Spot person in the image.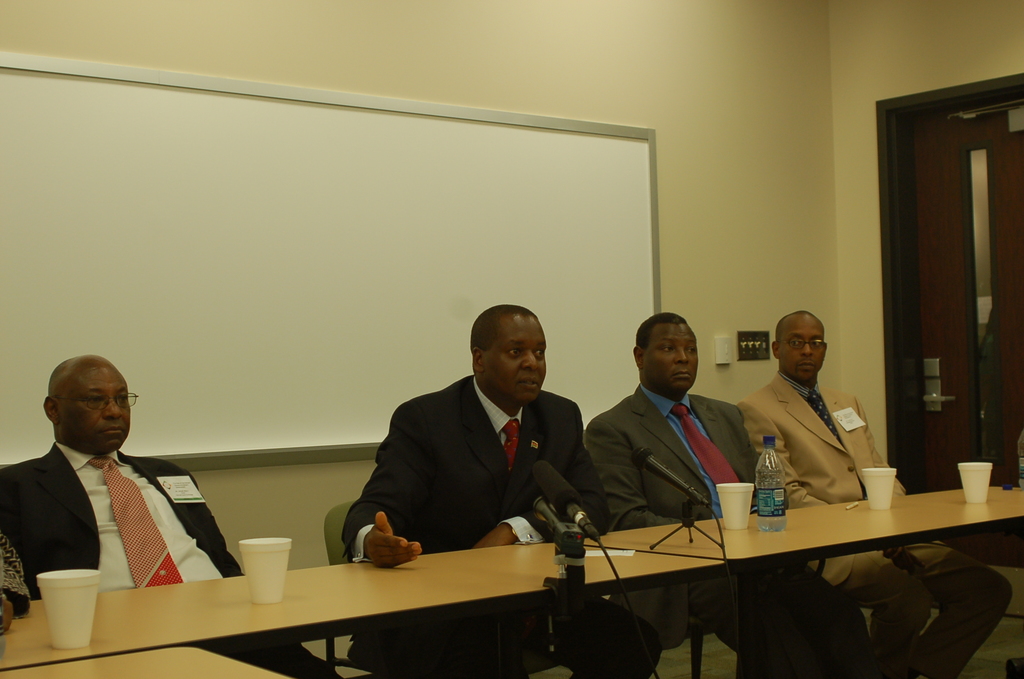
person found at BBox(584, 311, 872, 678).
